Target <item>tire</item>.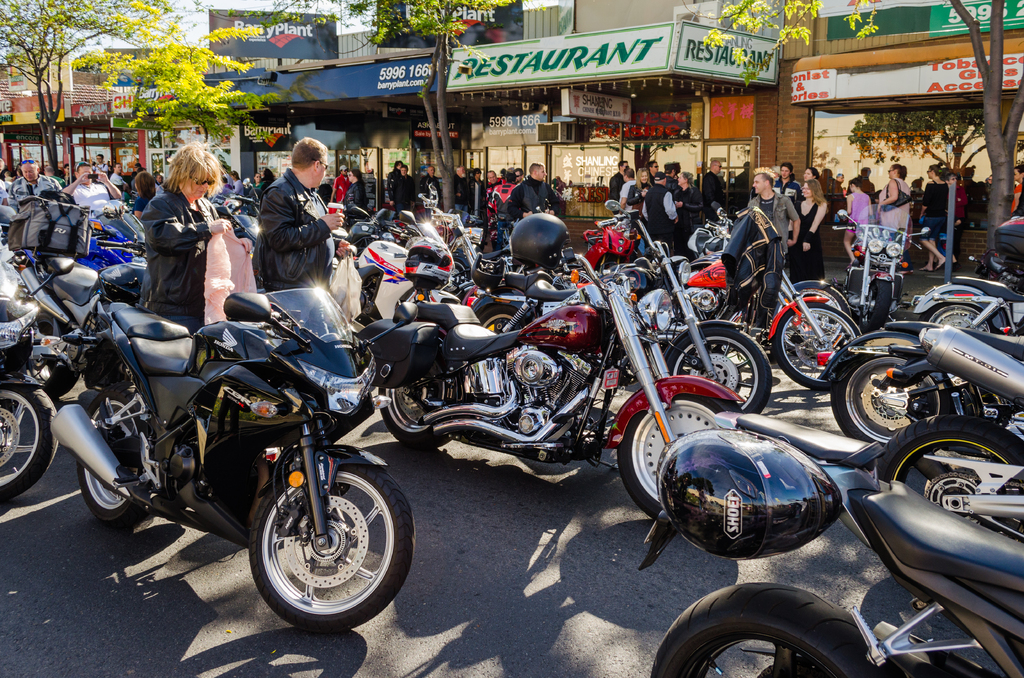
Target region: {"x1": 829, "y1": 348, "x2": 949, "y2": 444}.
